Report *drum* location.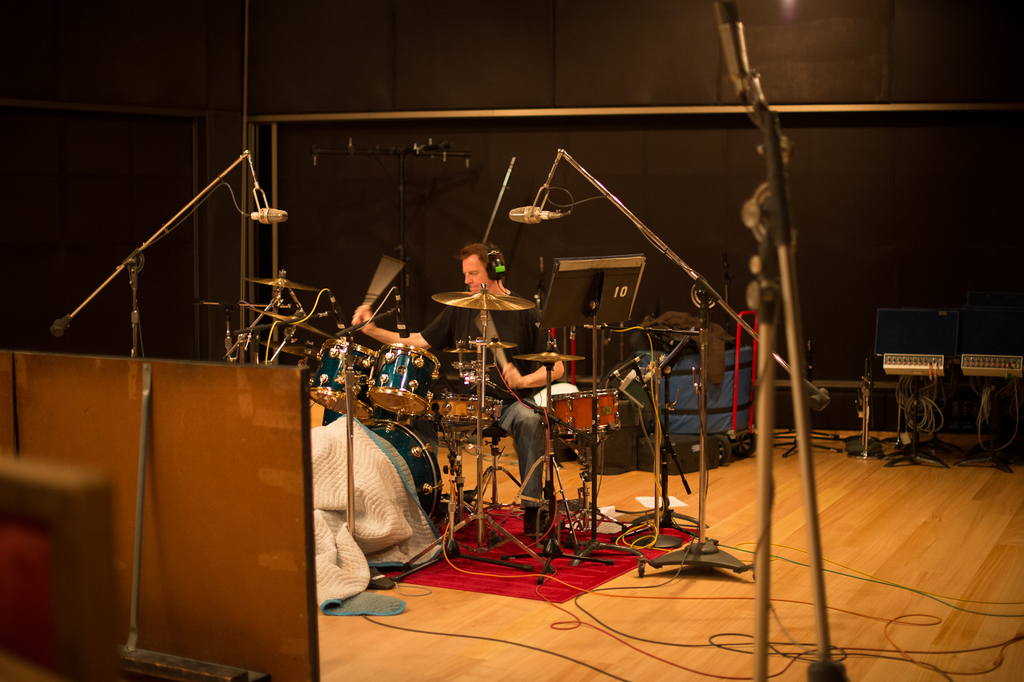
Report: crop(554, 389, 621, 436).
